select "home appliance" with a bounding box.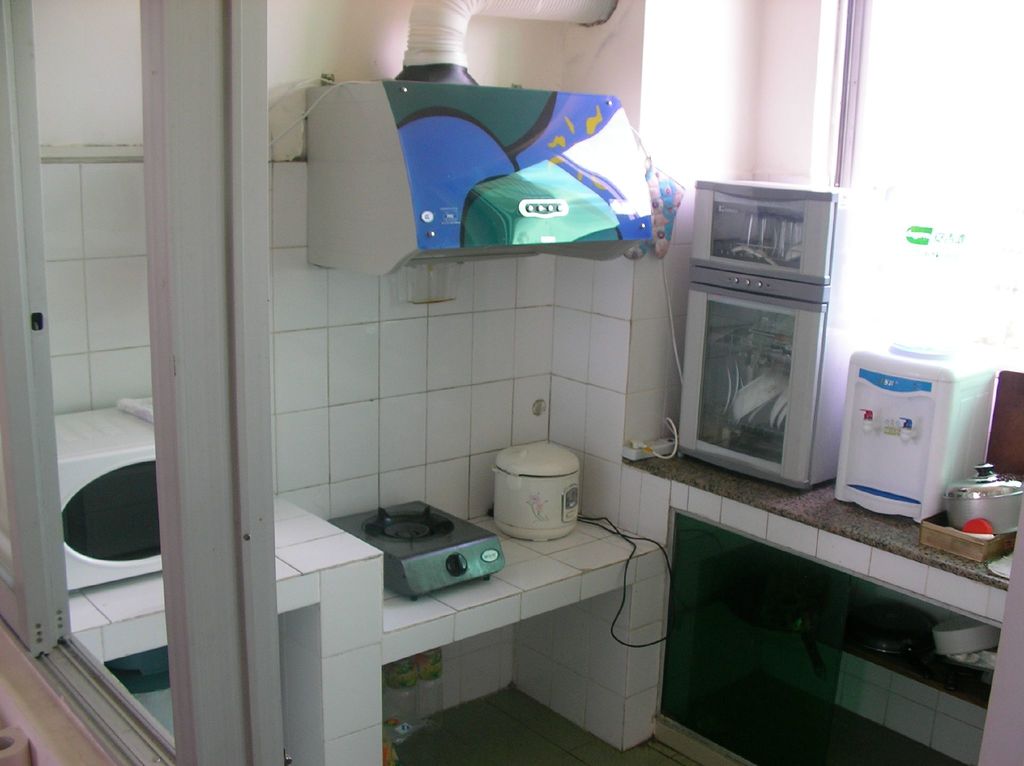
[x1=673, y1=180, x2=973, y2=495].
